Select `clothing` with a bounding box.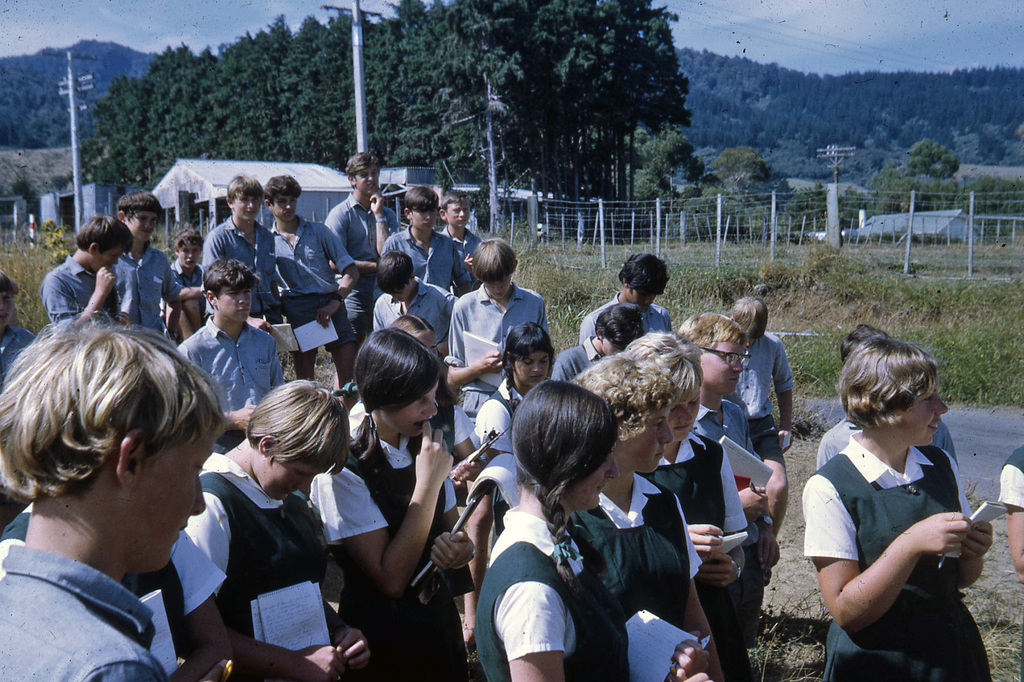
(left=174, top=310, right=285, bottom=450).
